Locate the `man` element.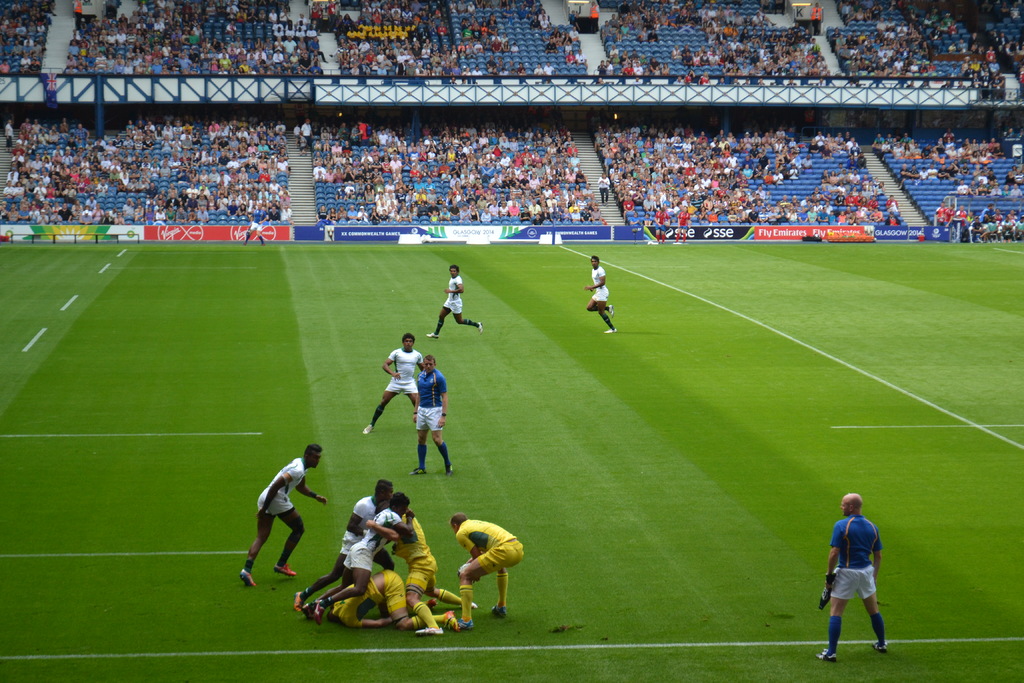
Element bbox: pyautogui.locateOnScreen(470, 65, 484, 79).
